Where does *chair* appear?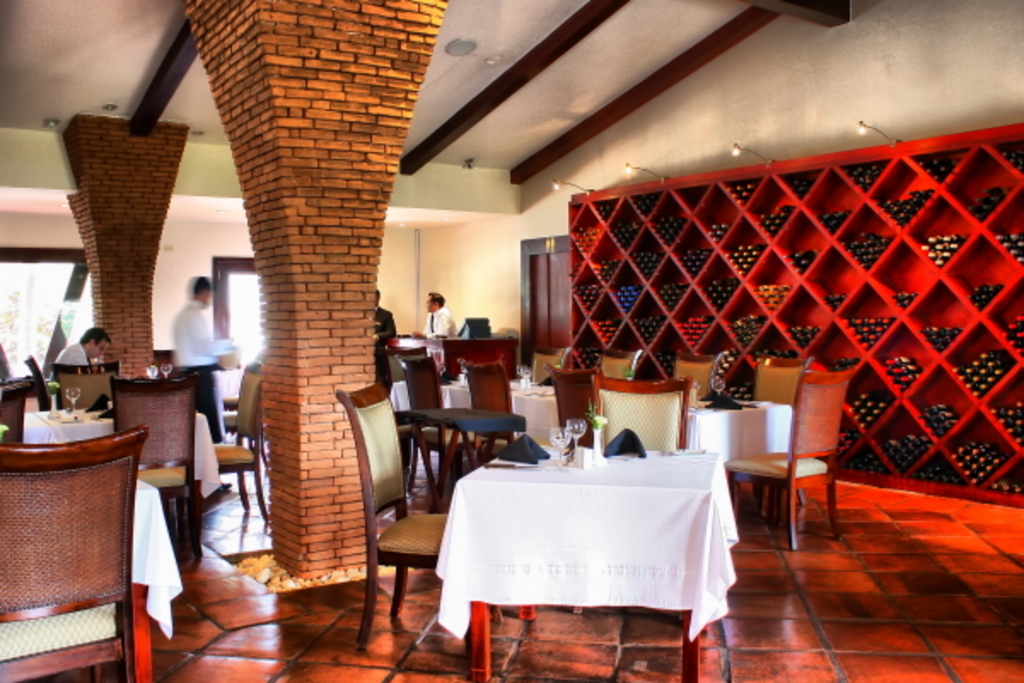
Appears at {"x1": 193, "y1": 365, "x2": 271, "y2": 522}.
